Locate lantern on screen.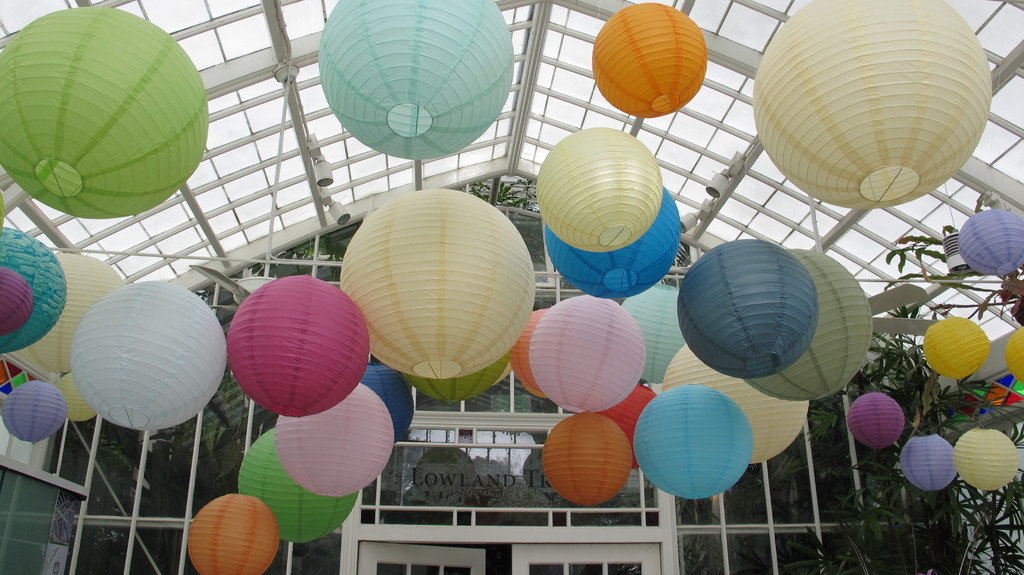
On screen at (320, 3, 515, 160).
